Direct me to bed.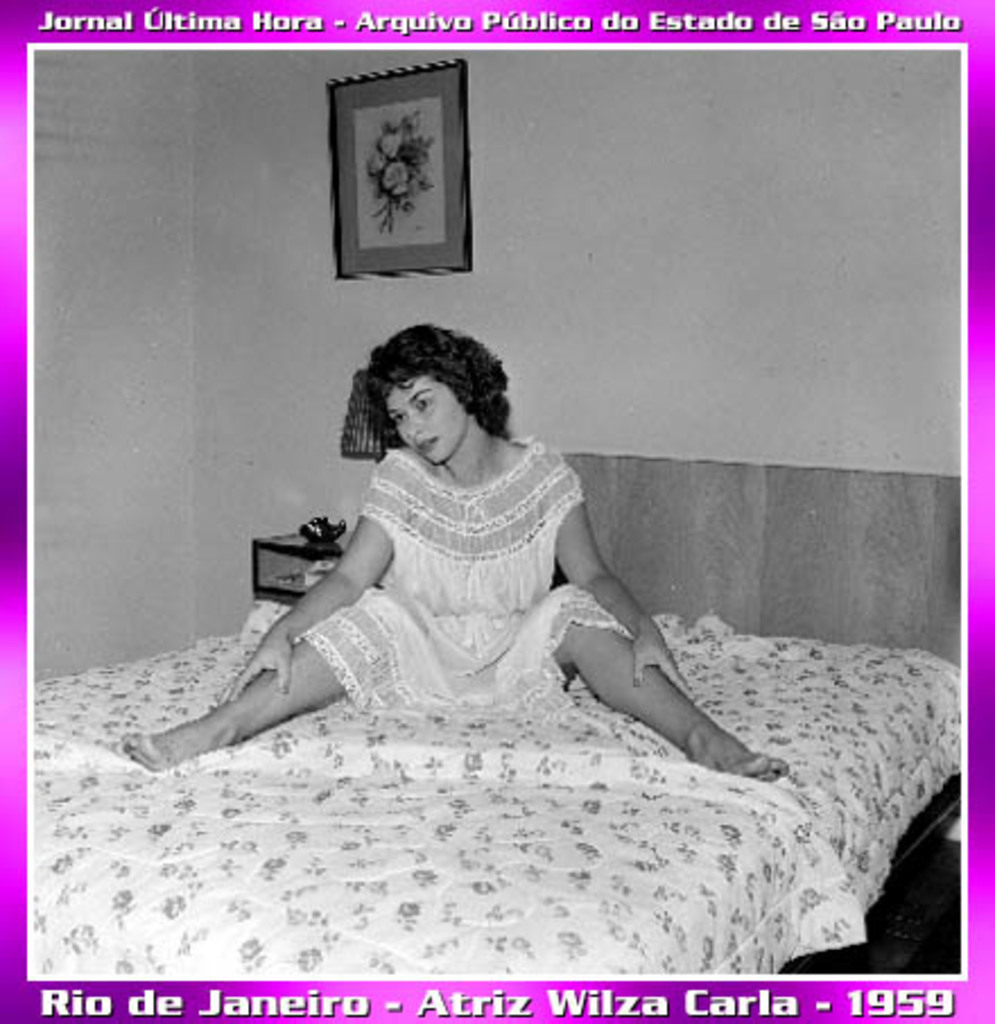
Direction: [x1=29, y1=443, x2=959, y2=983].
